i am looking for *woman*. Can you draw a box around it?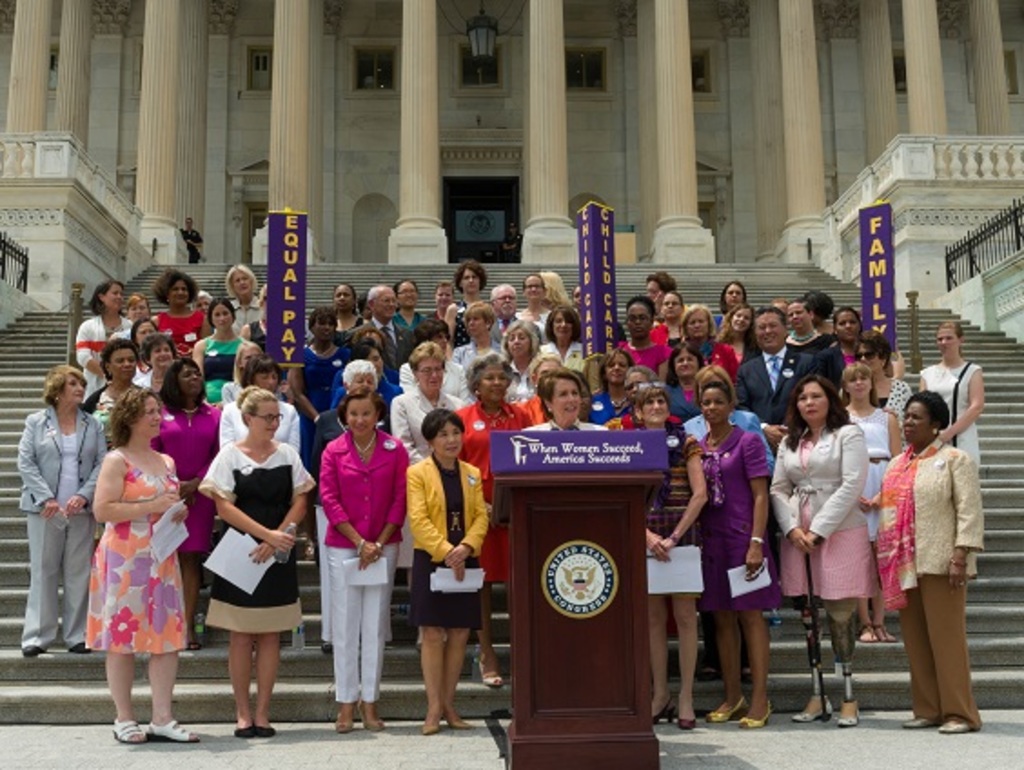
Sure, the bounding box is detection(211, 350, 300, 456).
